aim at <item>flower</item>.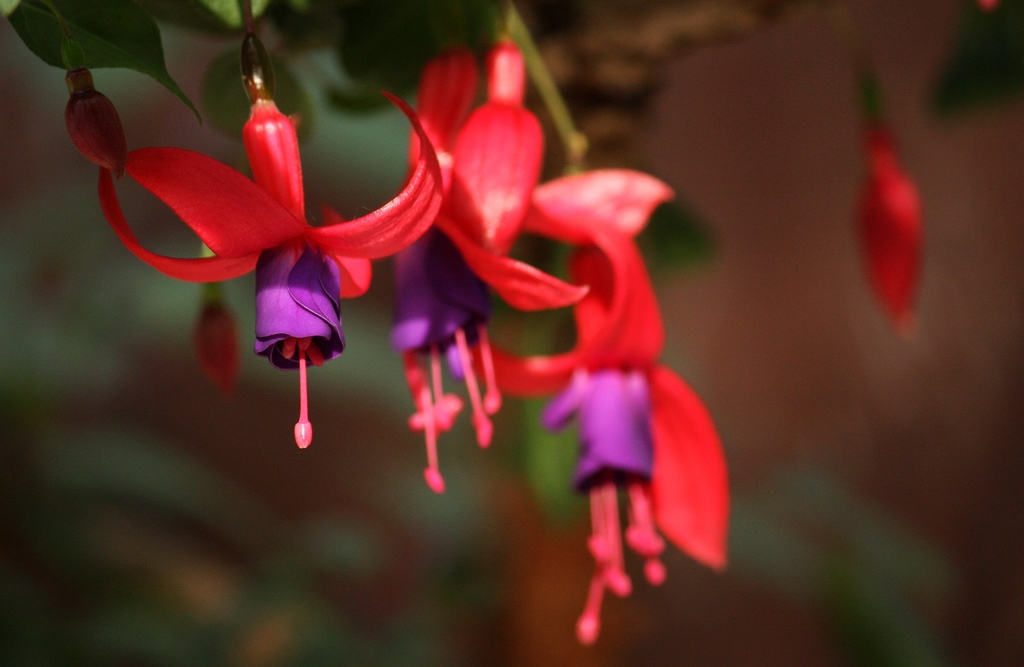
Aimed at rect(480, 160, 728, 643).
